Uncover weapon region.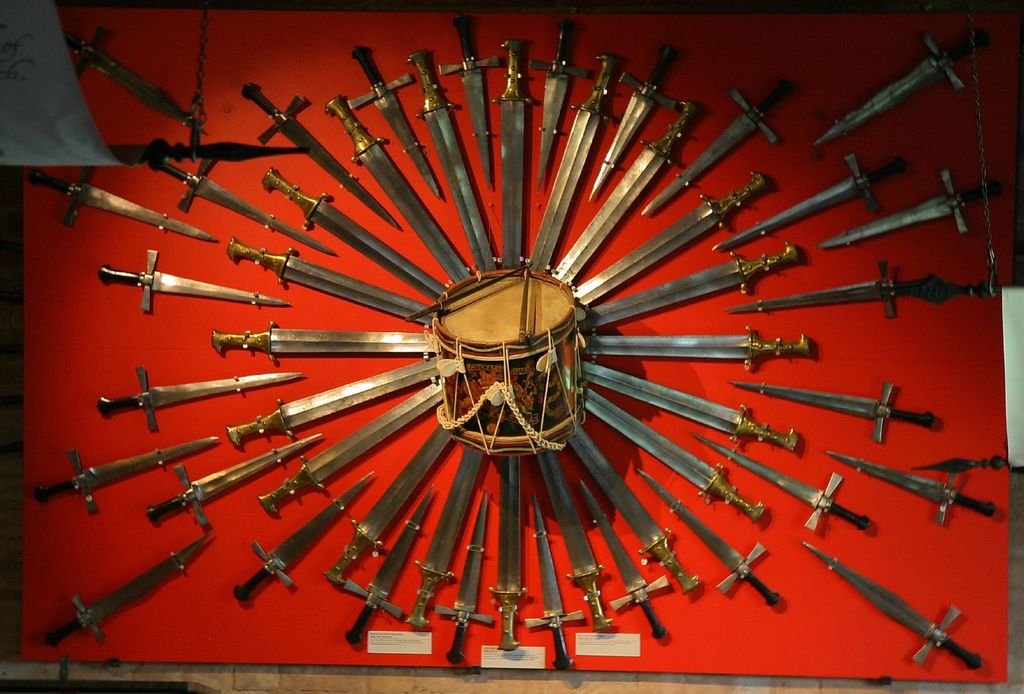
Uncovered: {"x1": 565, "y1": 250, "x2": 801, "y2": 324}.
